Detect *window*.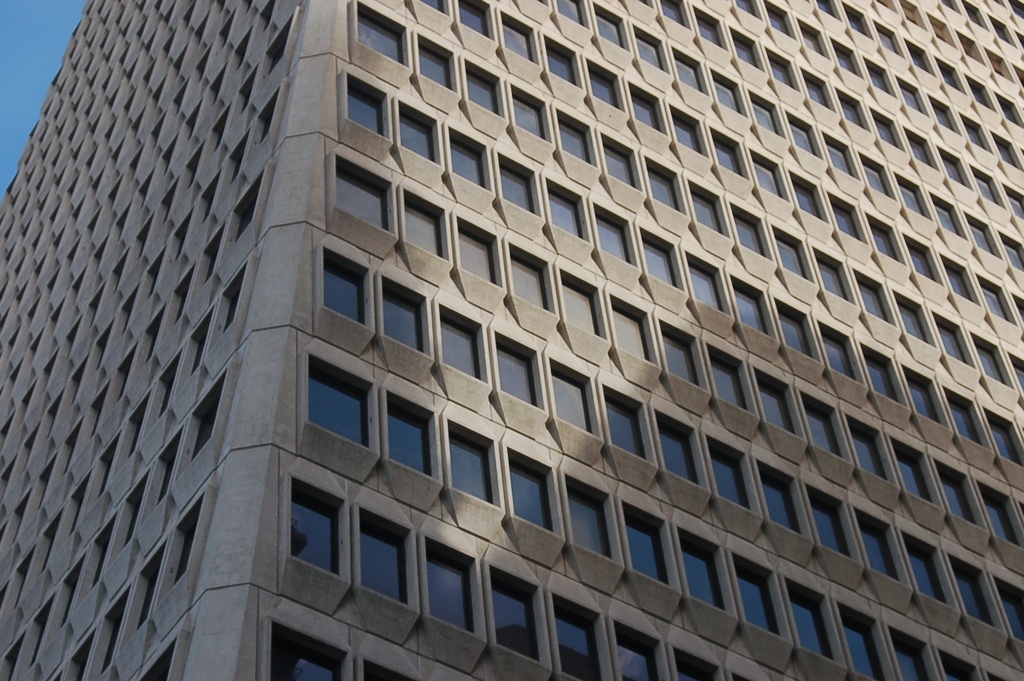
Detected at BBox(1012, 366, 1023, 392).
